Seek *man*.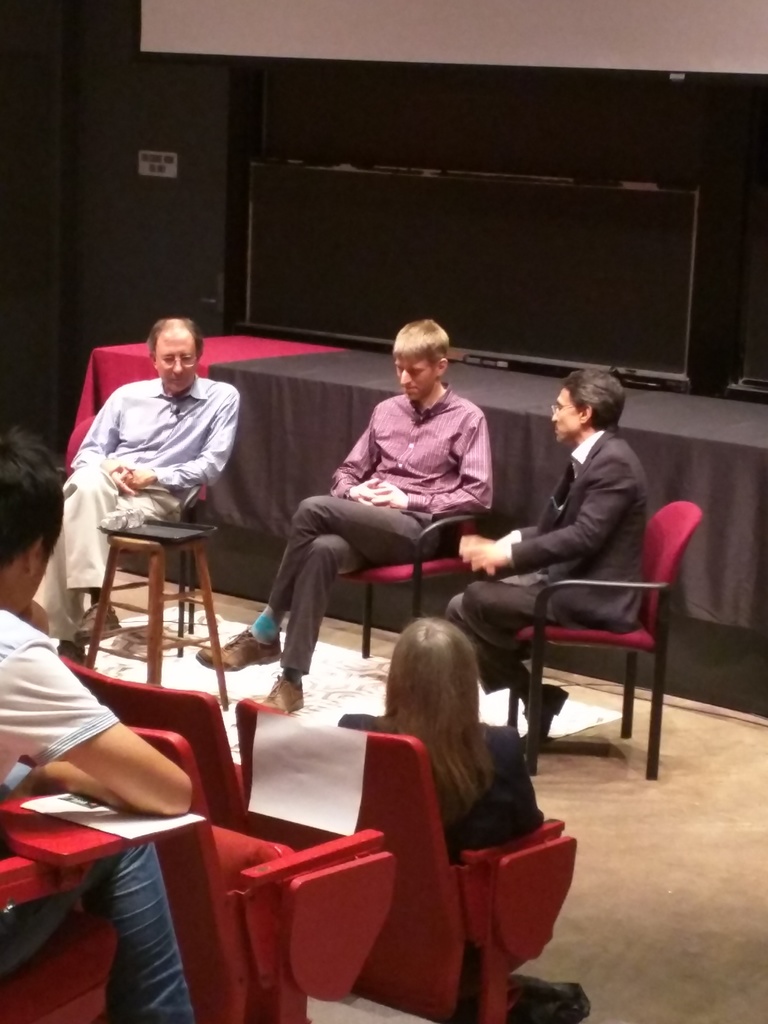
[42,312,243,667].
